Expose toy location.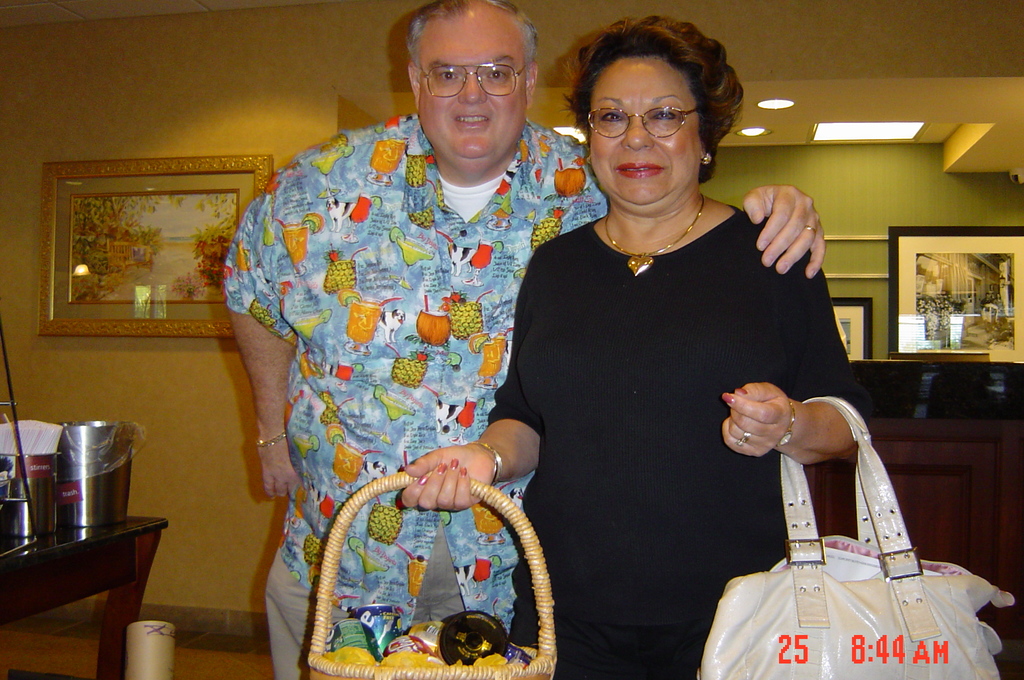
Exposed at box(291, 475, 562, 679).
